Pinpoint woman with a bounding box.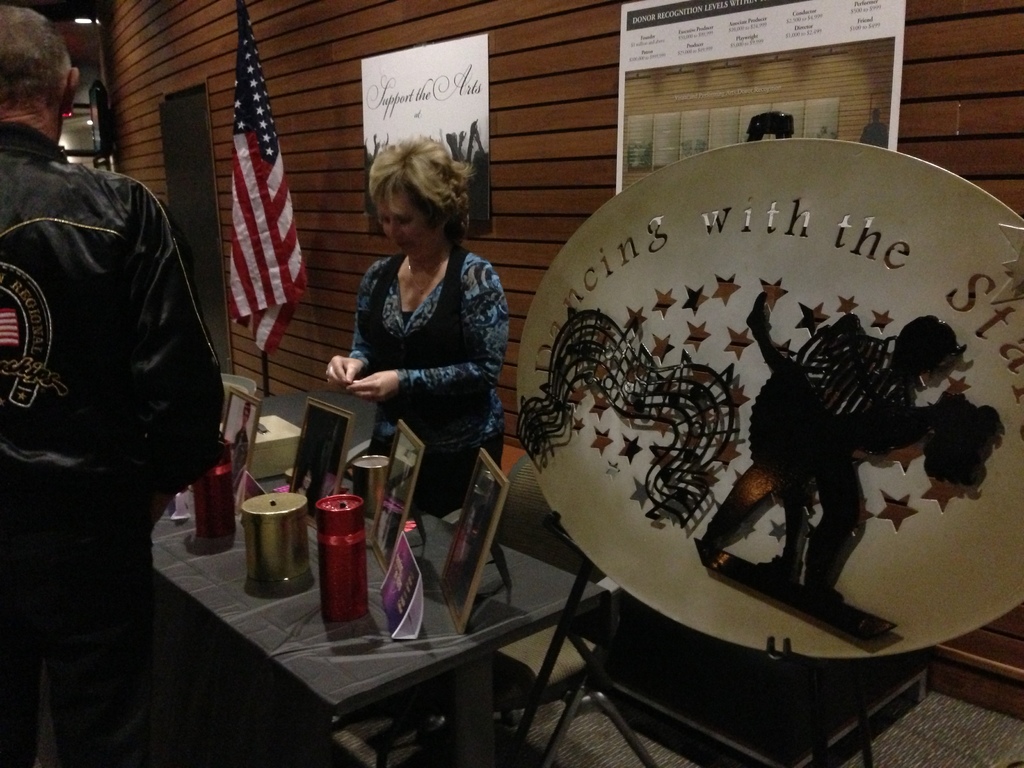
bbox(746, 286, 999, 602).
